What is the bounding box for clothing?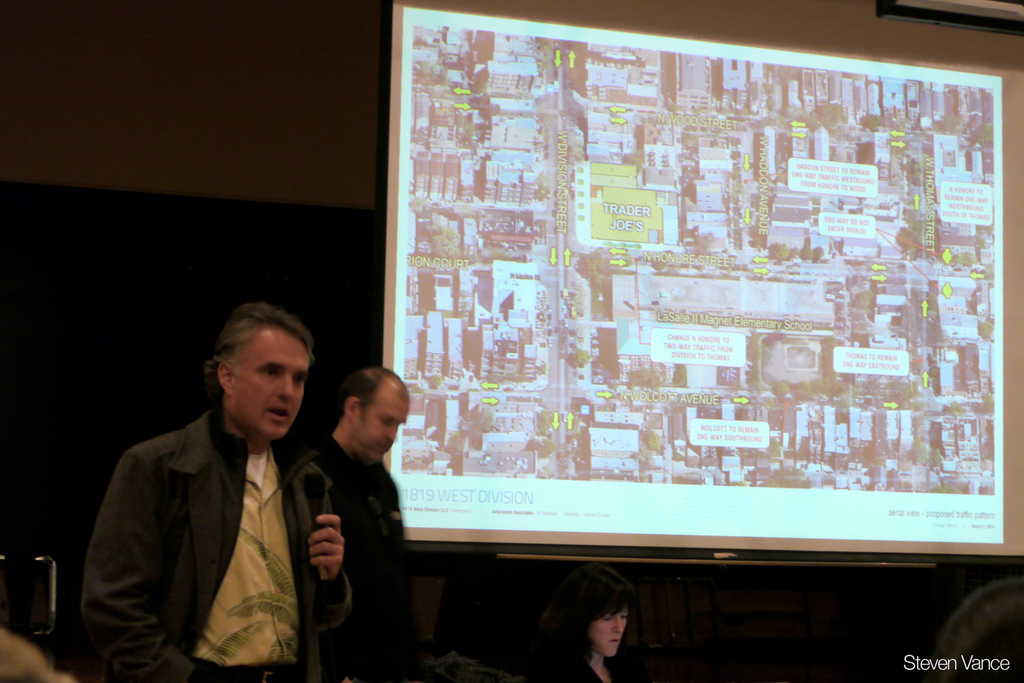
bbox=[306, 436, 415, 682].
